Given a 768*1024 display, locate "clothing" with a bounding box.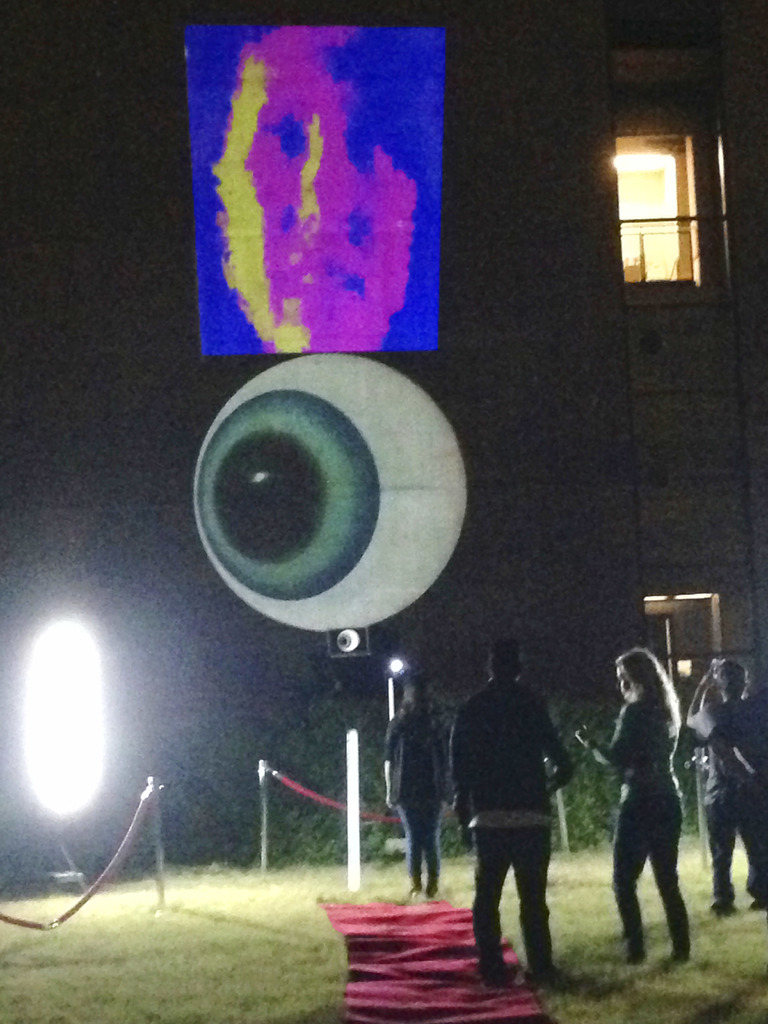
Located: [689,696,765,799].
